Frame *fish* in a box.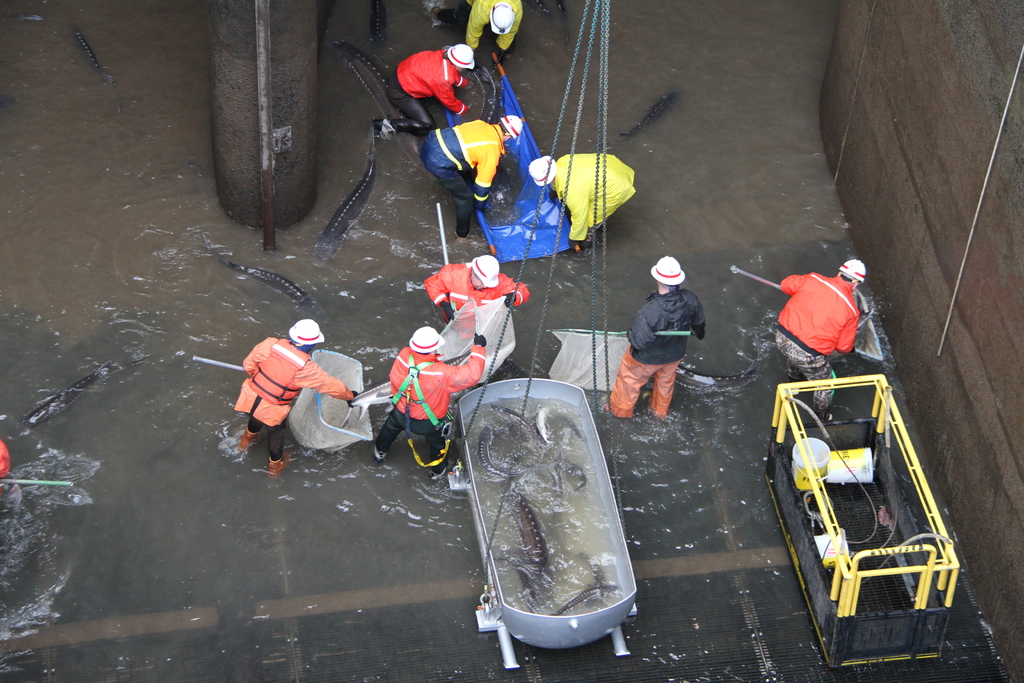
pyautogui.locateOnScreen(617, 88, 676, 144).
